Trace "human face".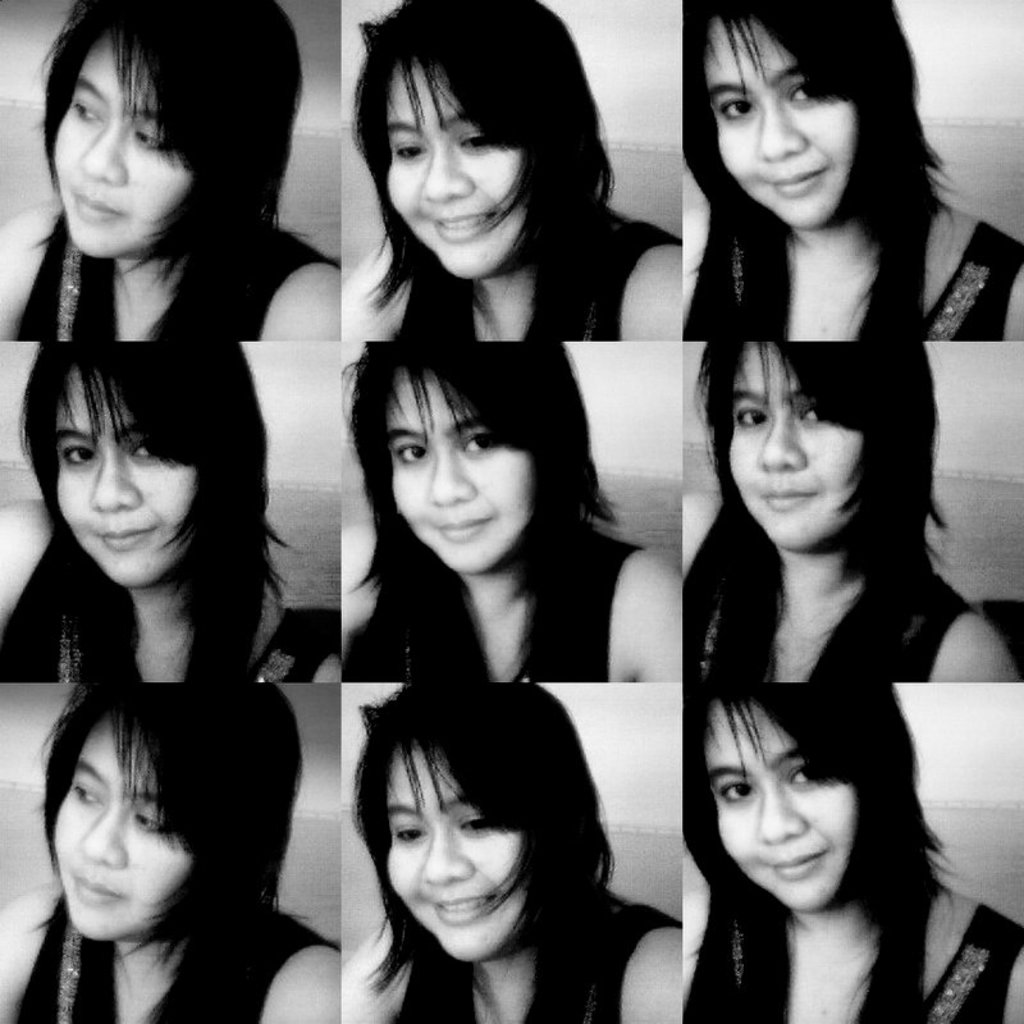
Traced to (719,690,861,888).
